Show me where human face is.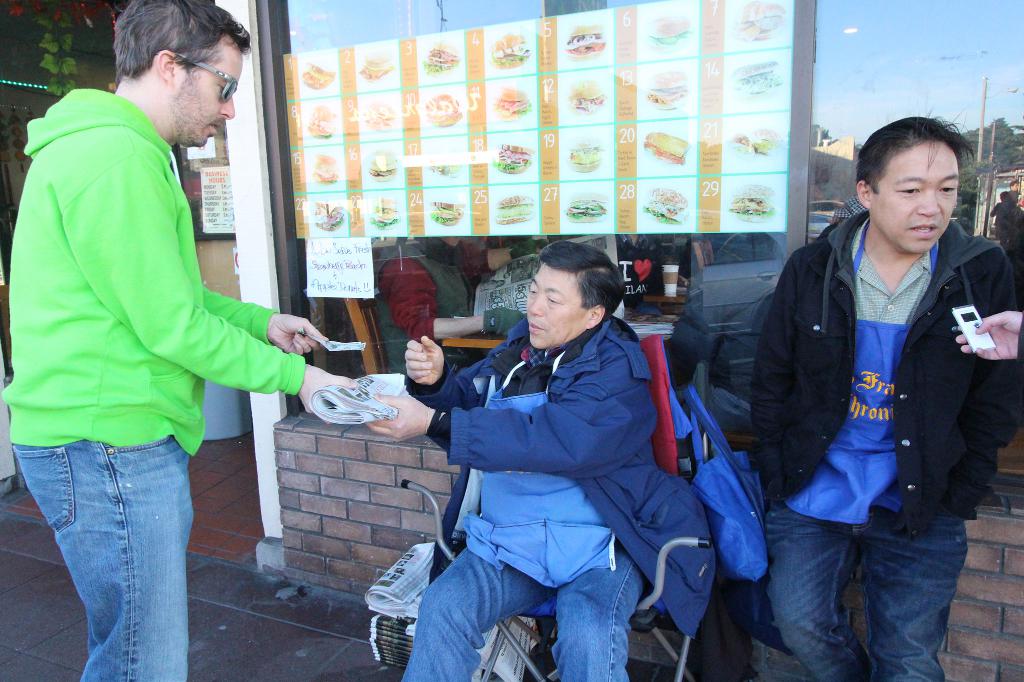
human face is at locate(876, 147, 959, 255).
